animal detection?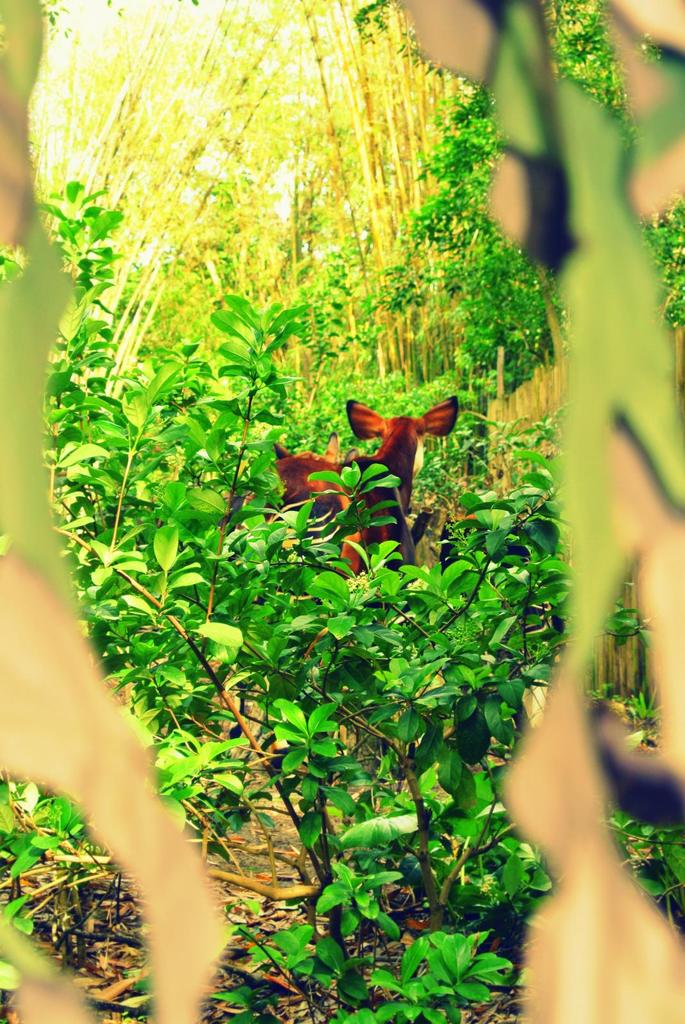
rect(270, 426, 347, 518)
